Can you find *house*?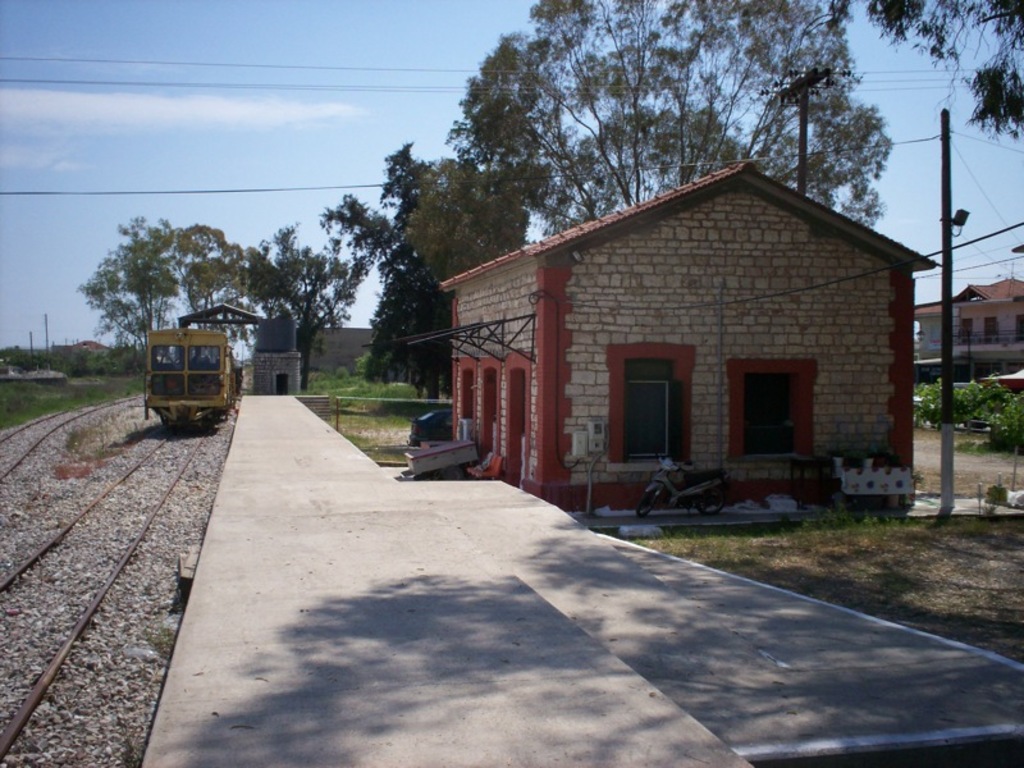
Yes, bounding box: [x1=49, y1=338, x2=108, y2=344].
